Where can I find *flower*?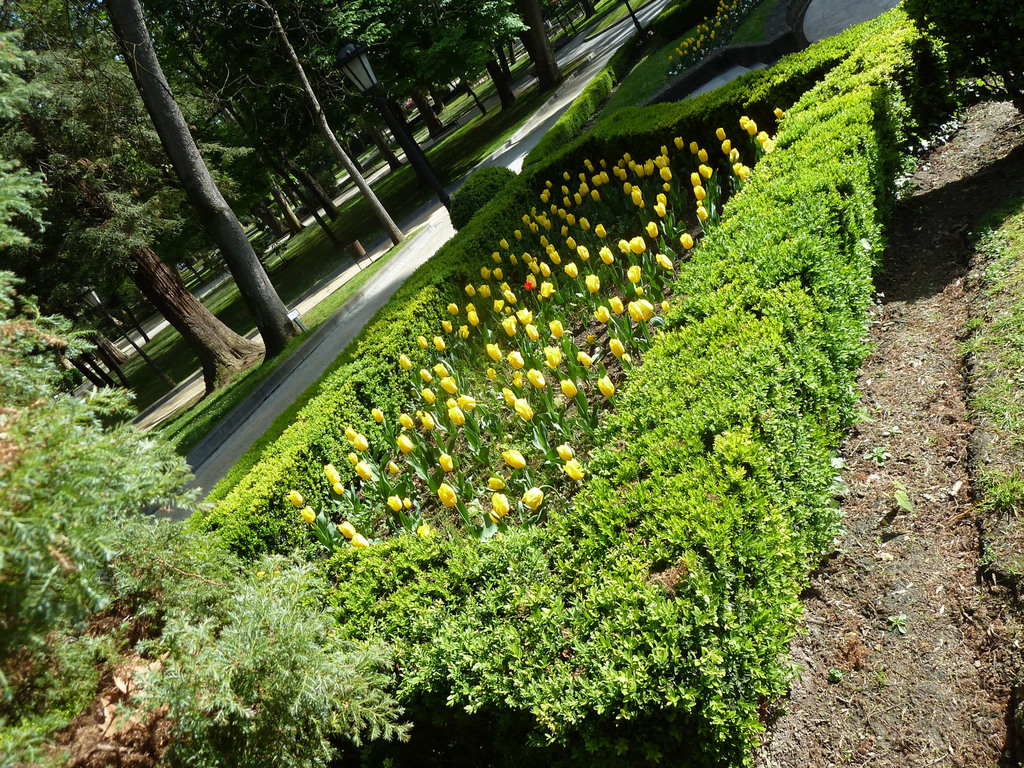
You can find it at l=619, t=241, r=630, b=250.
